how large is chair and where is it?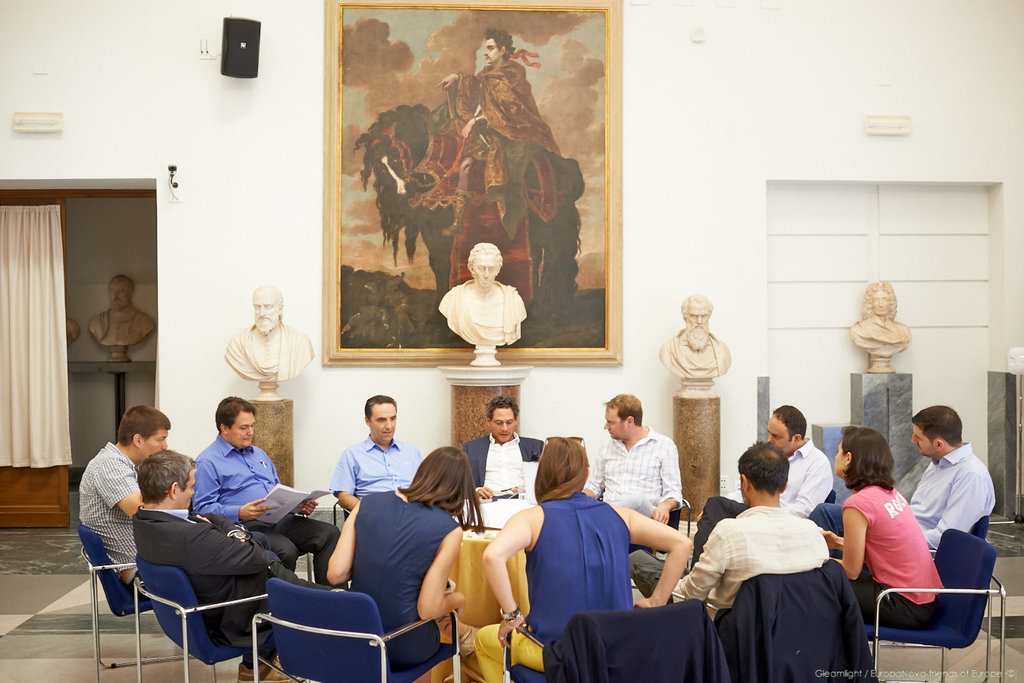
Bounding box: (x1=77, y1=524, x2=206, y2=682).
